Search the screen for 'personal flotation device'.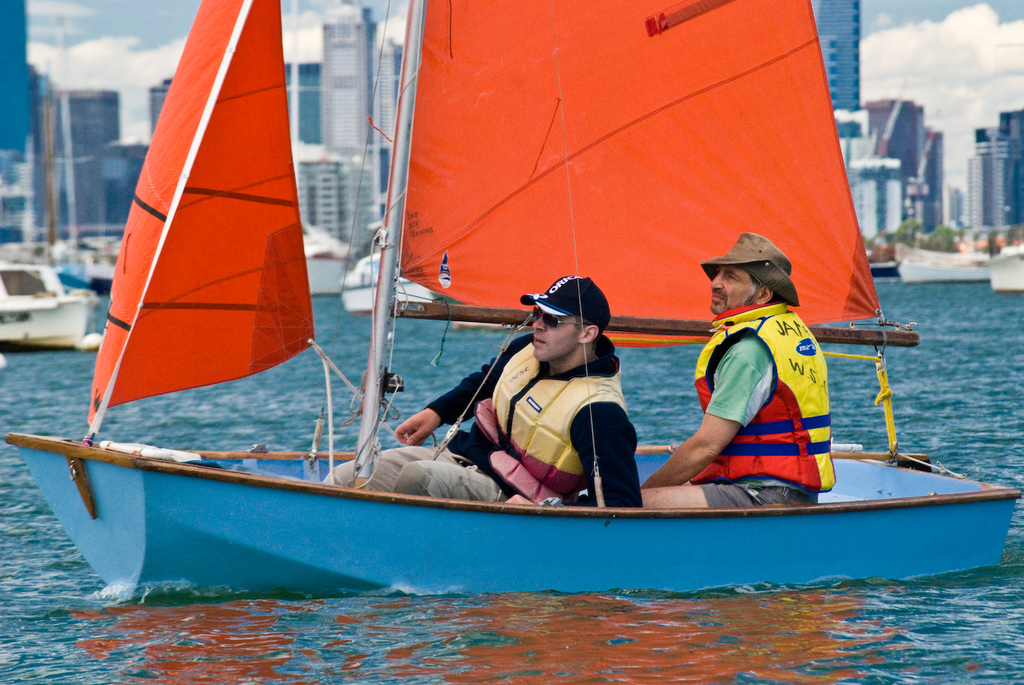
Found at bbox(685, 304, 847, 490).
